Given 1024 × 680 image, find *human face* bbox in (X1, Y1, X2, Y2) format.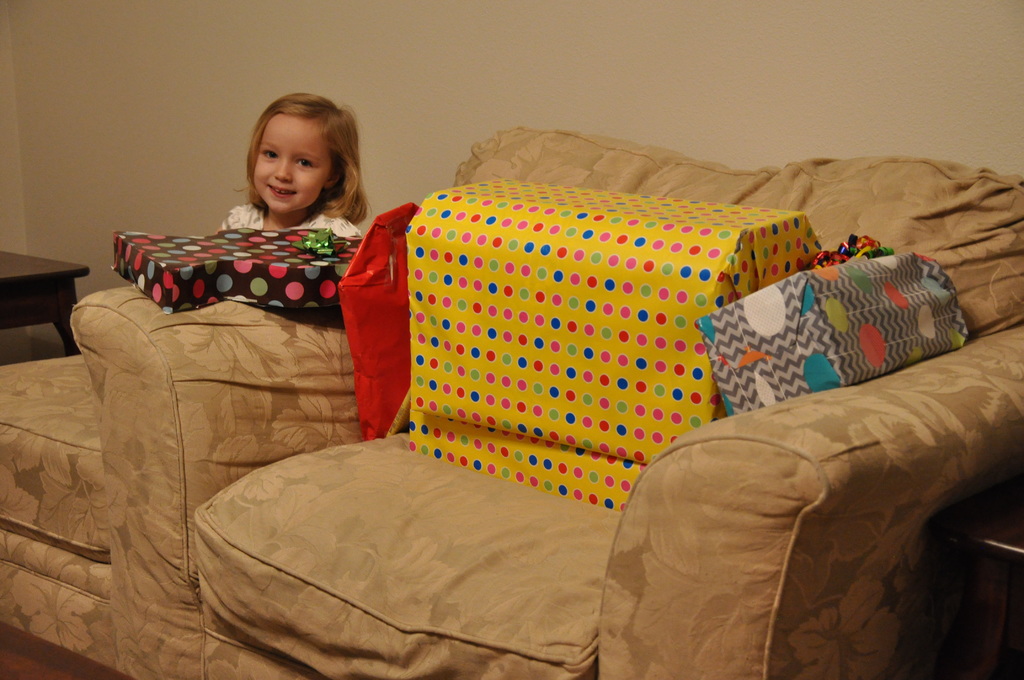
(250, 118, 333, 211).
